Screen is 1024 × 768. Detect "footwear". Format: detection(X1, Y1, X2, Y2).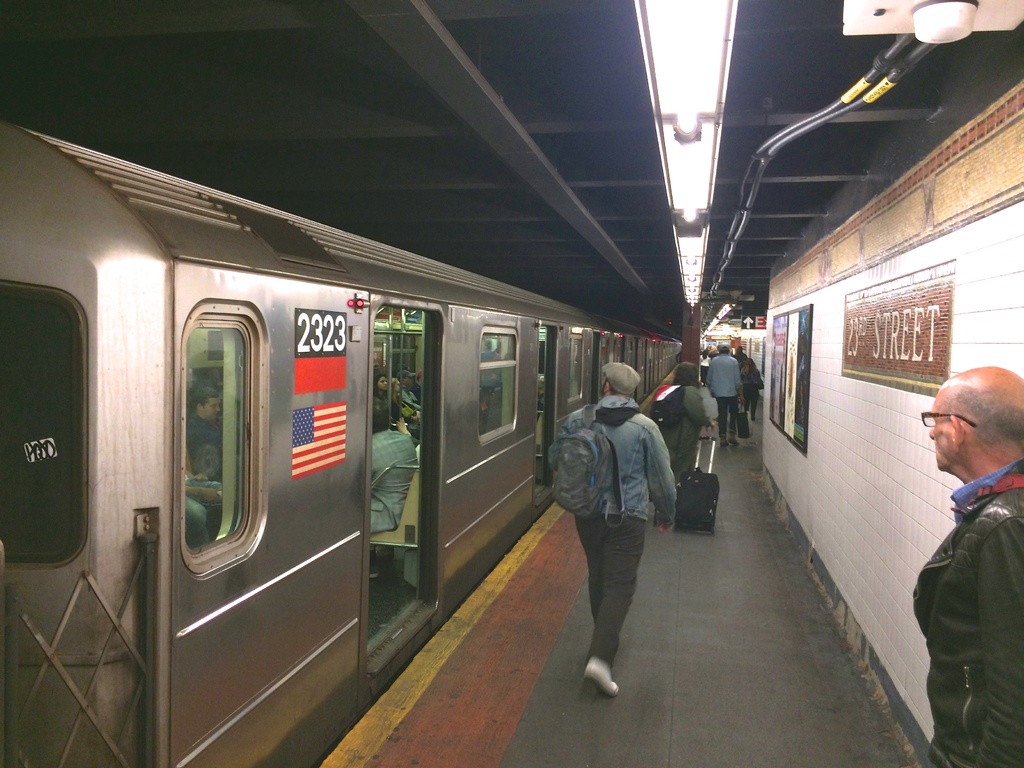
detection(717, 436, 728, 447).
